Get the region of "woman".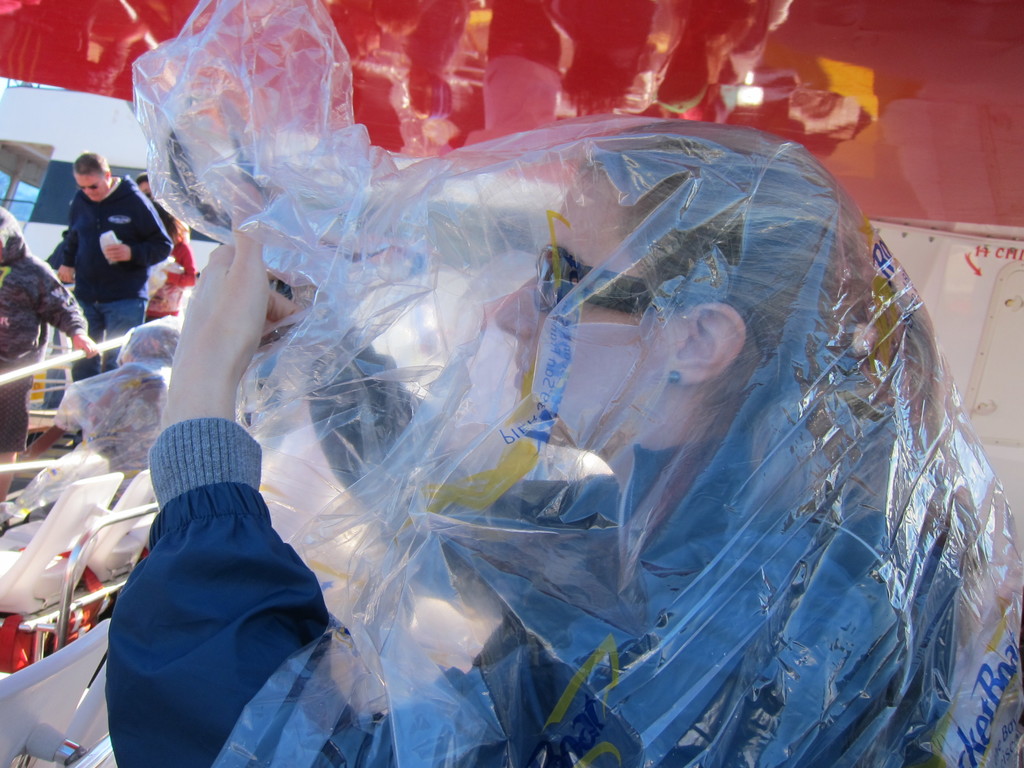
{"x1": 0, "y1": 206, "x2": 99, "y2": 534}.
